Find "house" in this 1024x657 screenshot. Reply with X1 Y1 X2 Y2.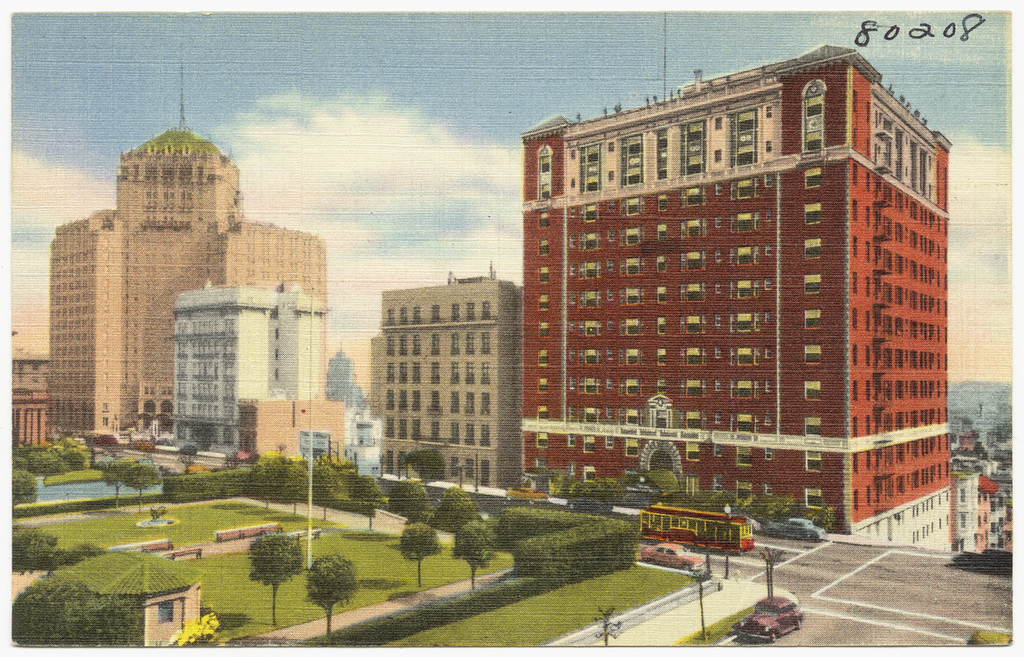
31 108 335 473.
